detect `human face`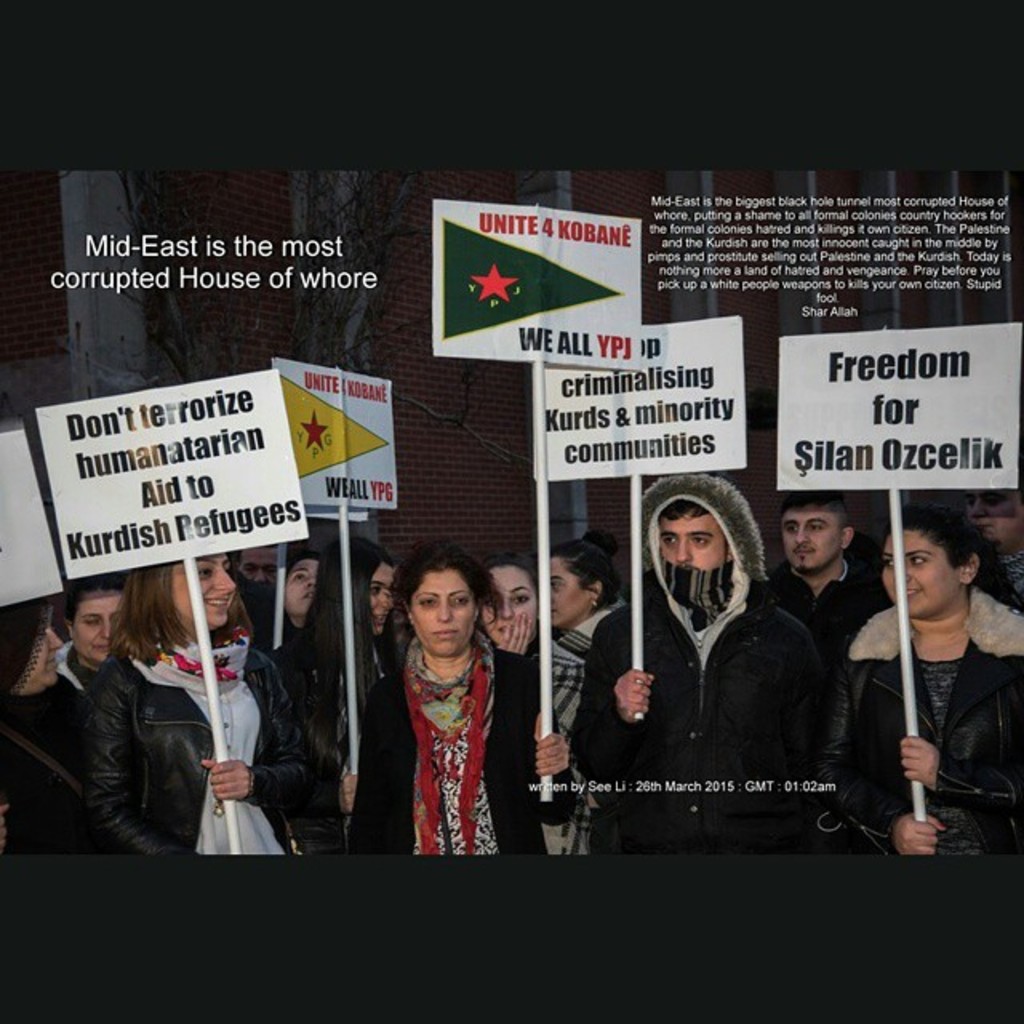
box=[662, 512, 734, 574]
